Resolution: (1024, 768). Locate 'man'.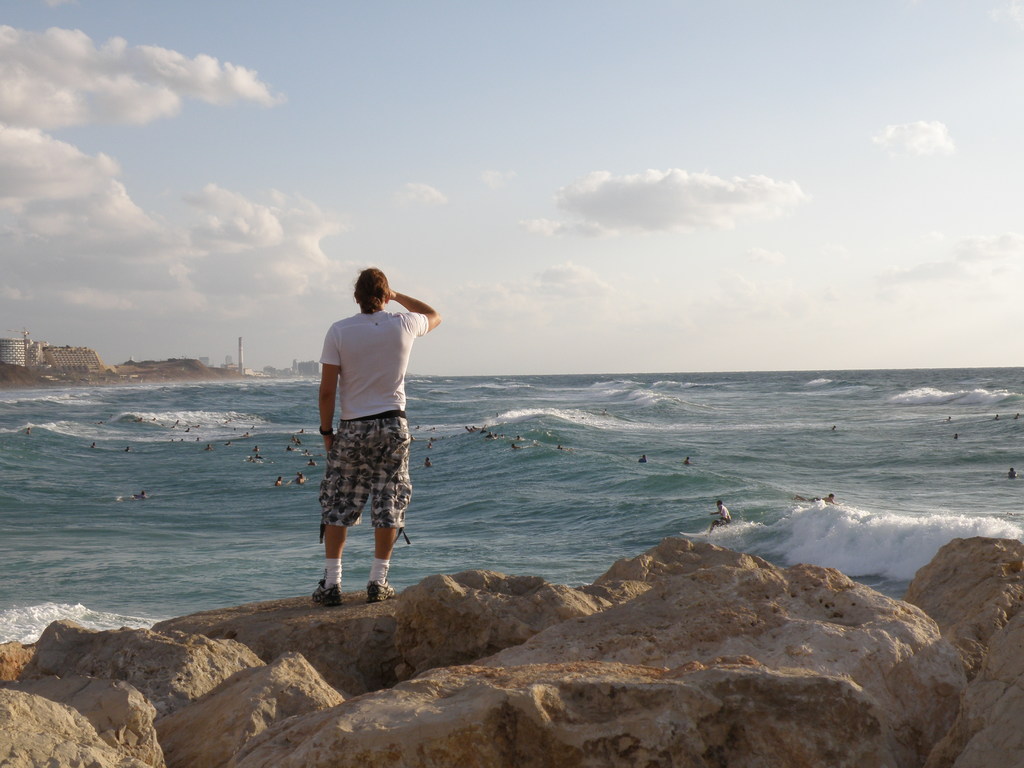
(left=424, top=456, right=433, bottom=467).
